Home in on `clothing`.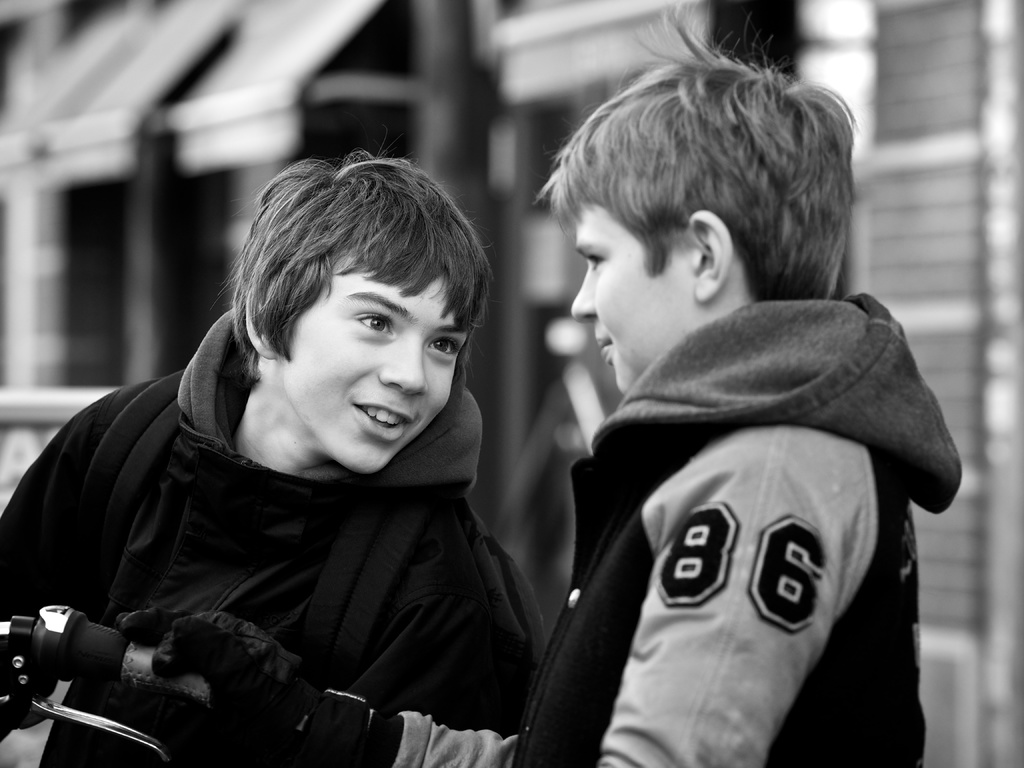
Homed in at bbox=(395, 293, 964, 767).
